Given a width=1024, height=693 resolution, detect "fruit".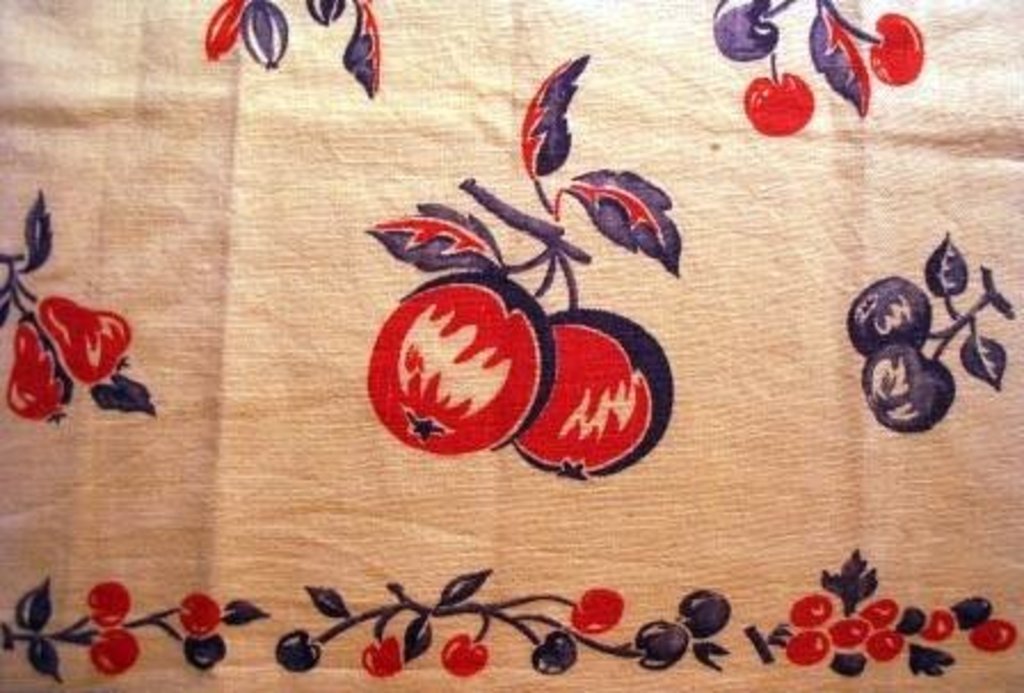
pyautogui.locateOnScreen(46, 290, 133, 391).
